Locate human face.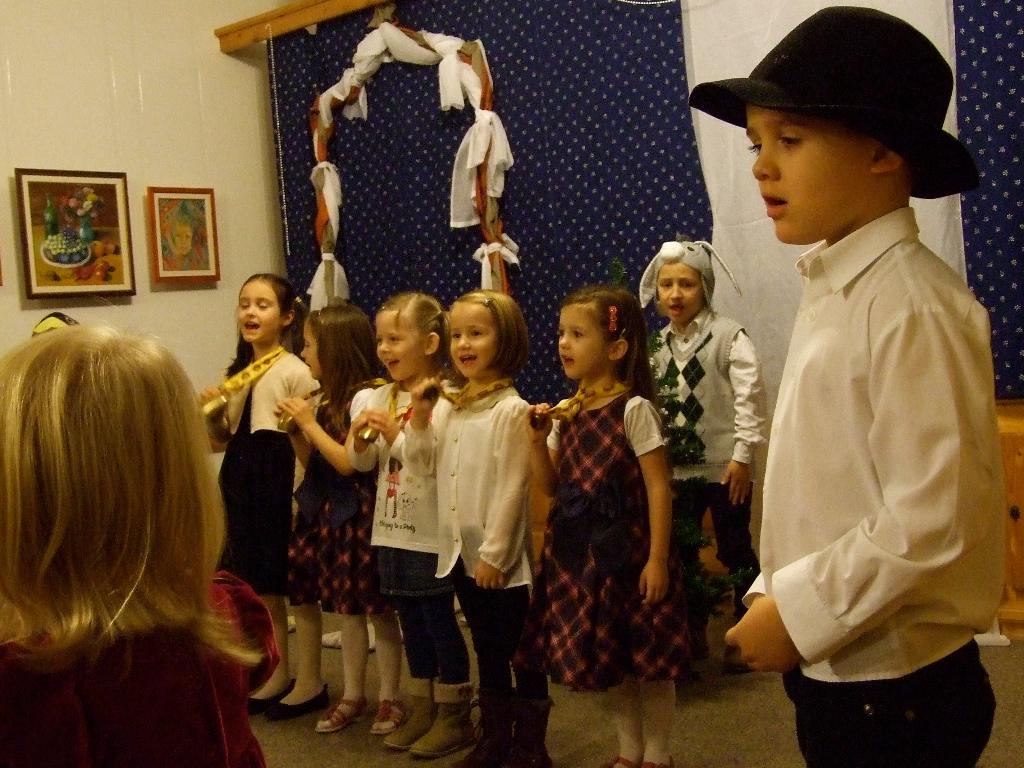
Bounding box: region(556, 304, 618, 380).
